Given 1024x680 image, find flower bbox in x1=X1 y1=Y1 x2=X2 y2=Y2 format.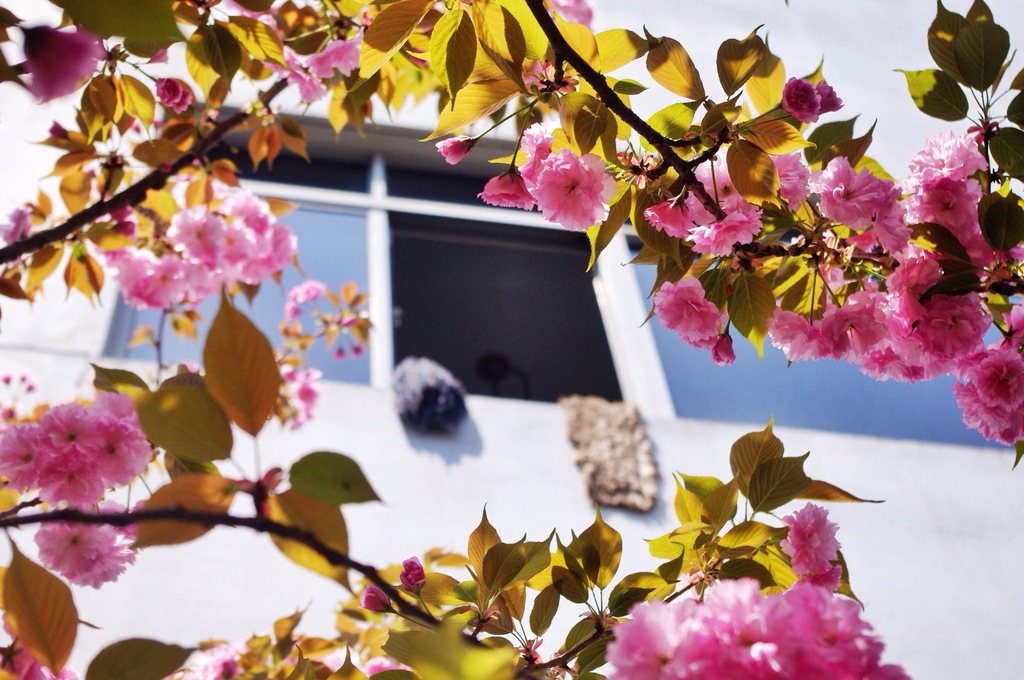
x1=534 y1=149 x2=611 y2=239.
